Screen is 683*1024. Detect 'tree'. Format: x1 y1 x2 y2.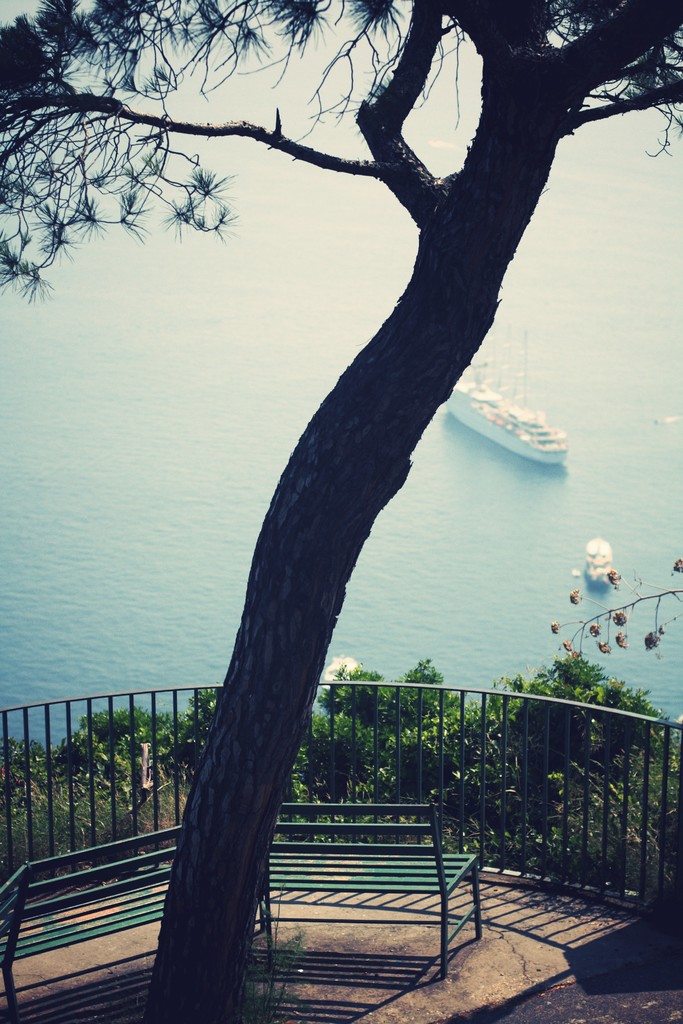
58 704 186 808.
